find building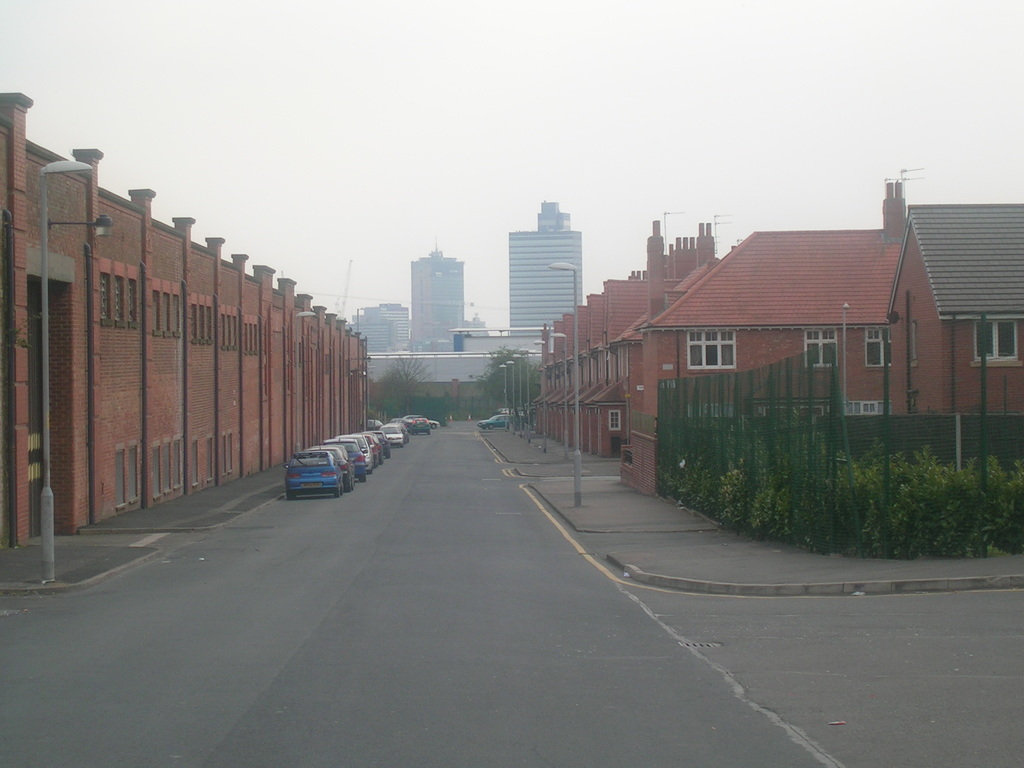
<bbox>510, 203, 582, 337</bbox>
